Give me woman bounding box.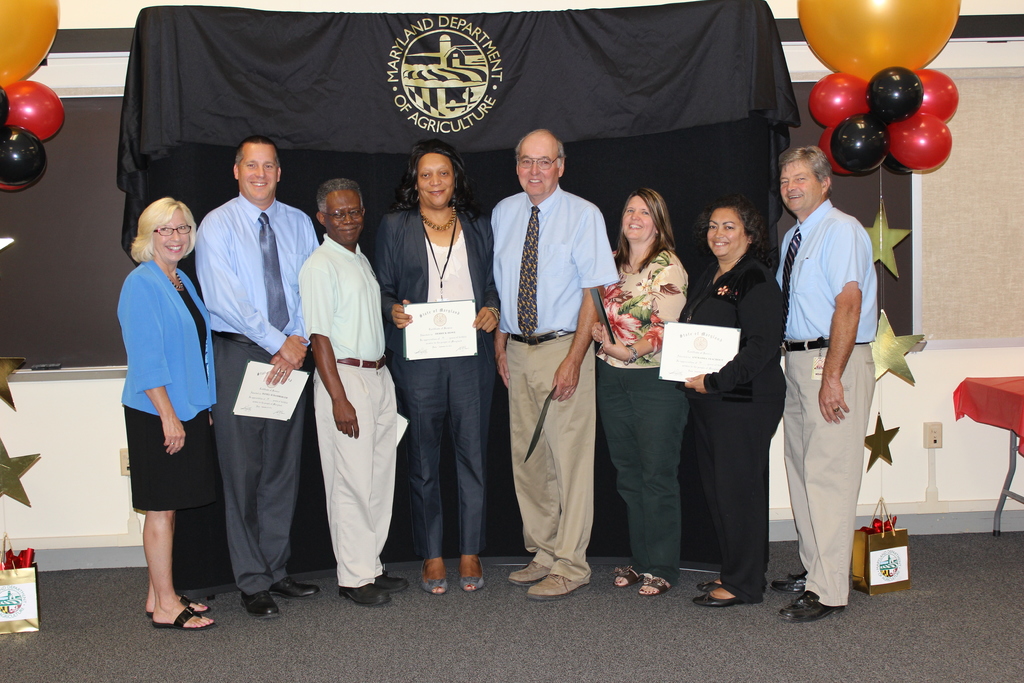
679, 193, 788, 606.
